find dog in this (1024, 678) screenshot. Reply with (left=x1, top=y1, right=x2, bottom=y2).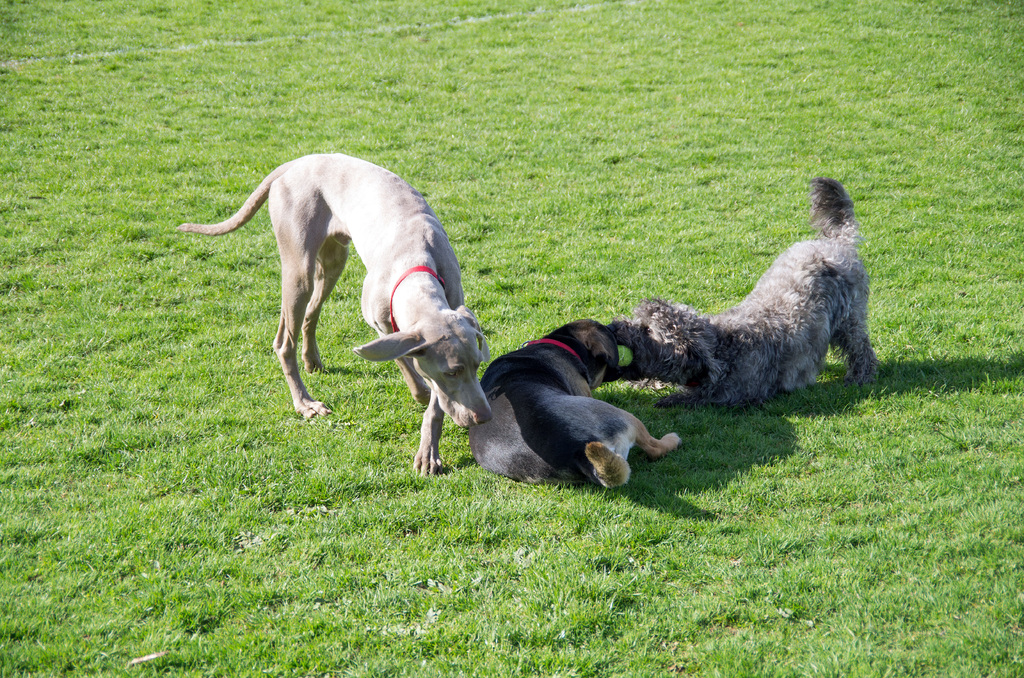
(left=606, top=175, right=877, bottom=407).
